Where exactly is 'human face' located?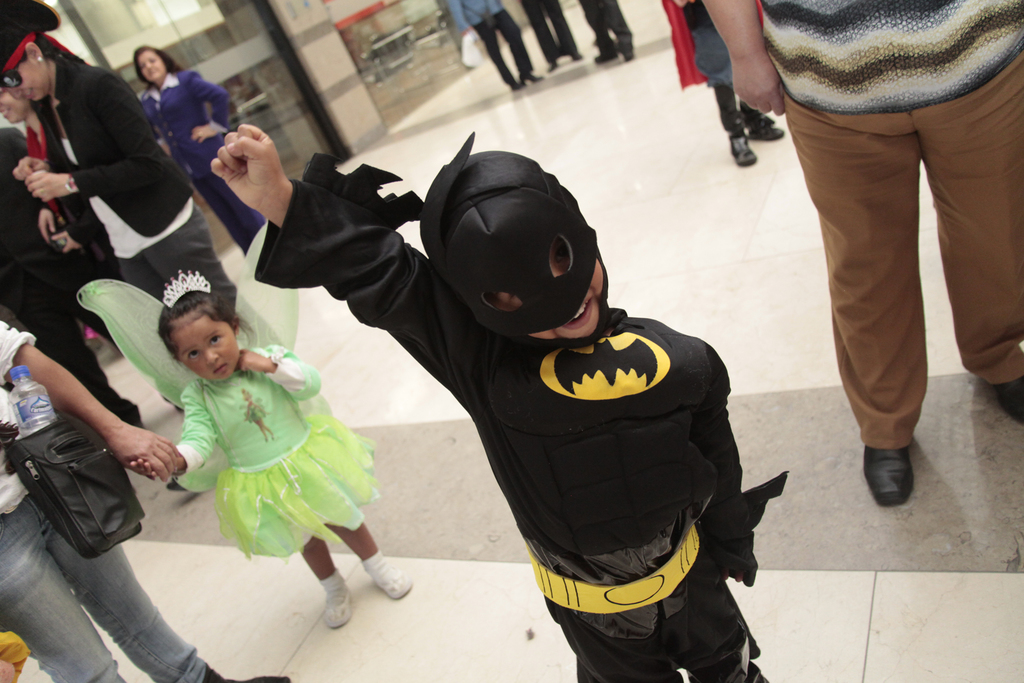
Its bounding box is 4,58,50,103.
